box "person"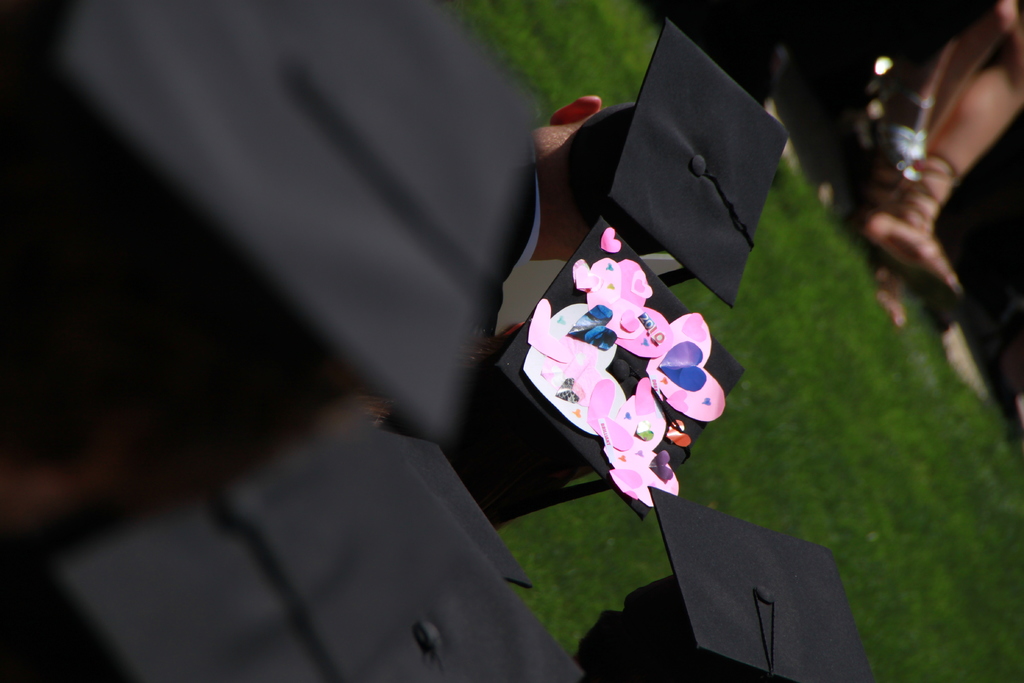
x1=0 y1=0 x2=541 y2=531
